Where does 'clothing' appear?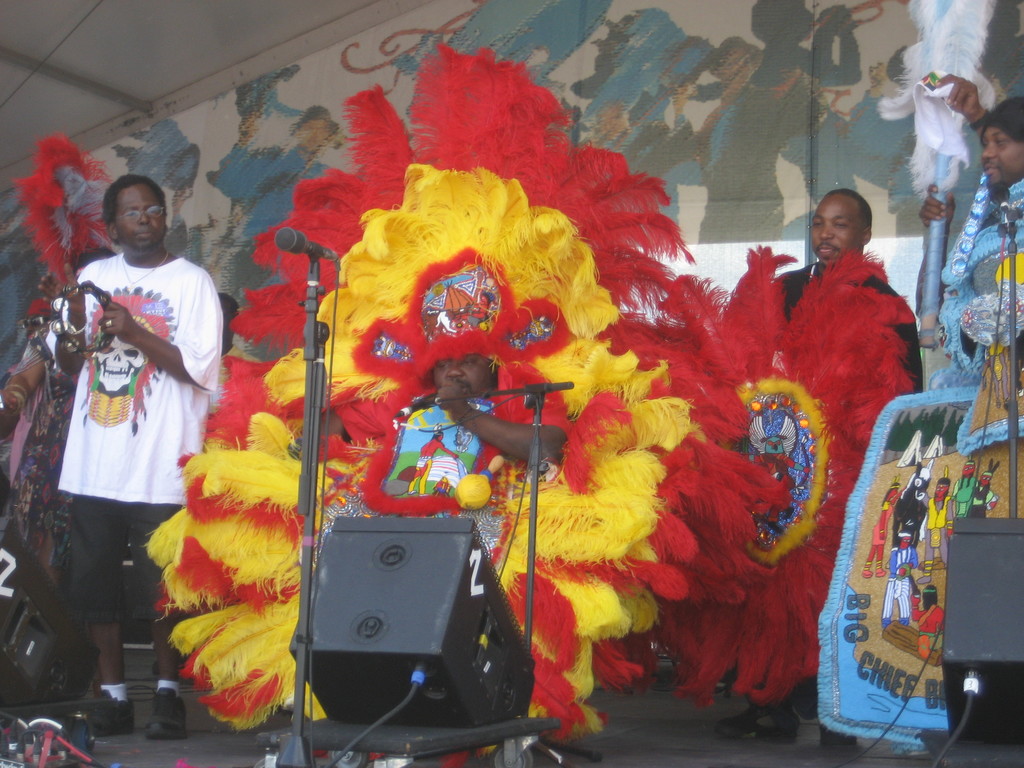
Appears at <bbox>214, 139, 341, 303</bbox>.
